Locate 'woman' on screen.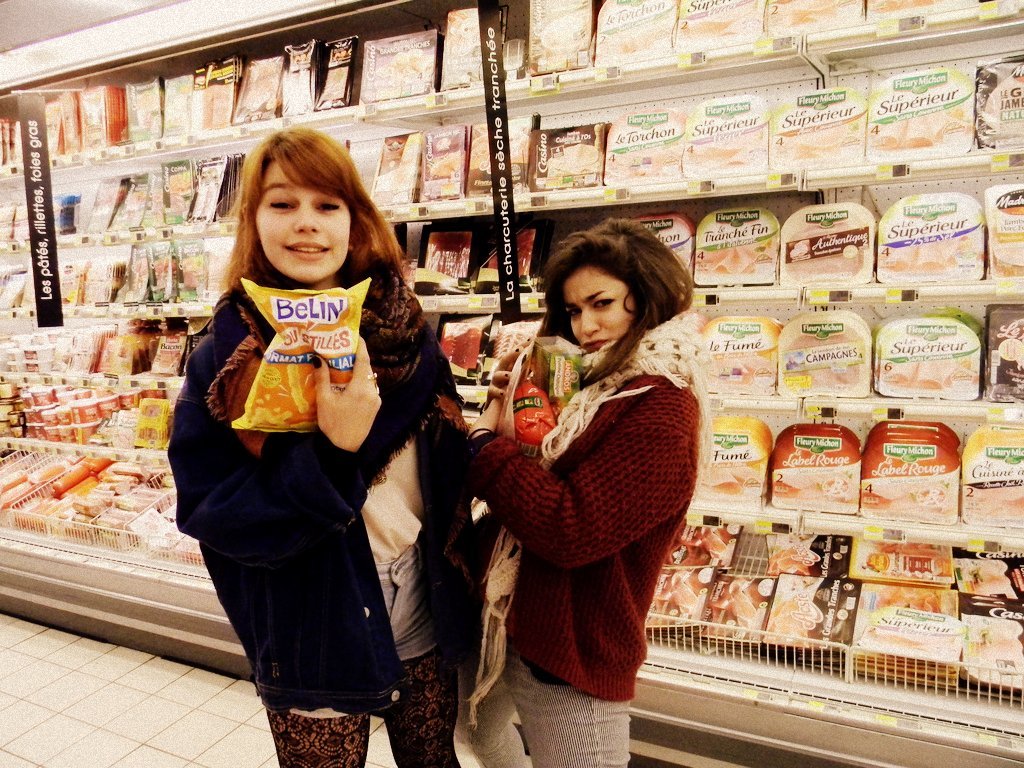
On screen at <region>461, 212, 706, 767</region>.
